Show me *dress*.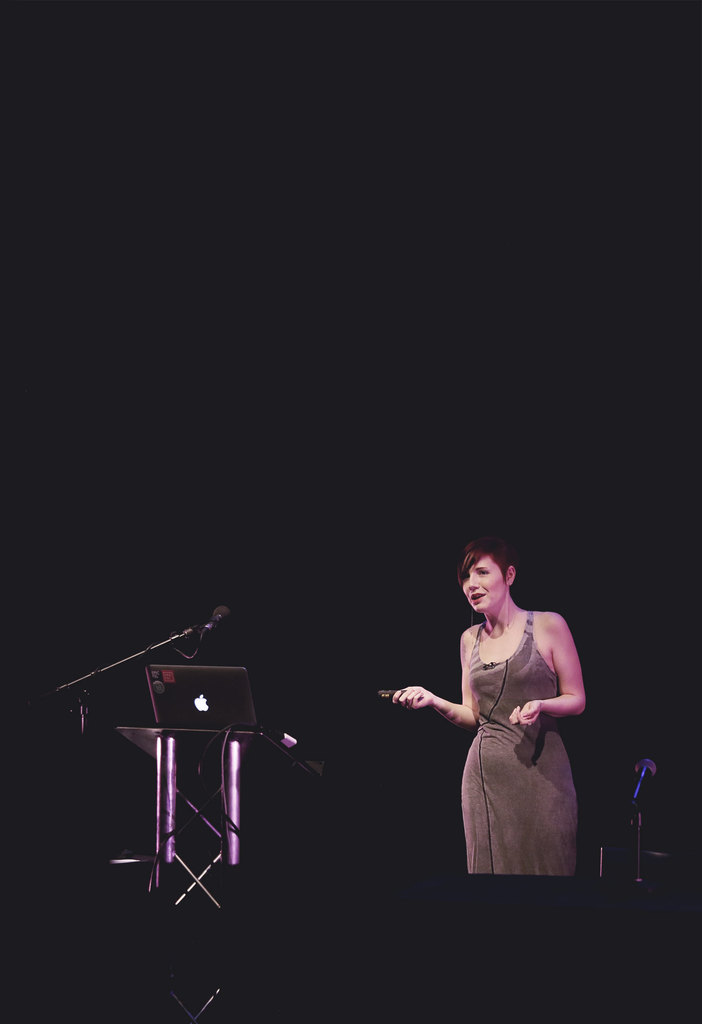
*dress* is here: rect(459, 609, 576, 877).
